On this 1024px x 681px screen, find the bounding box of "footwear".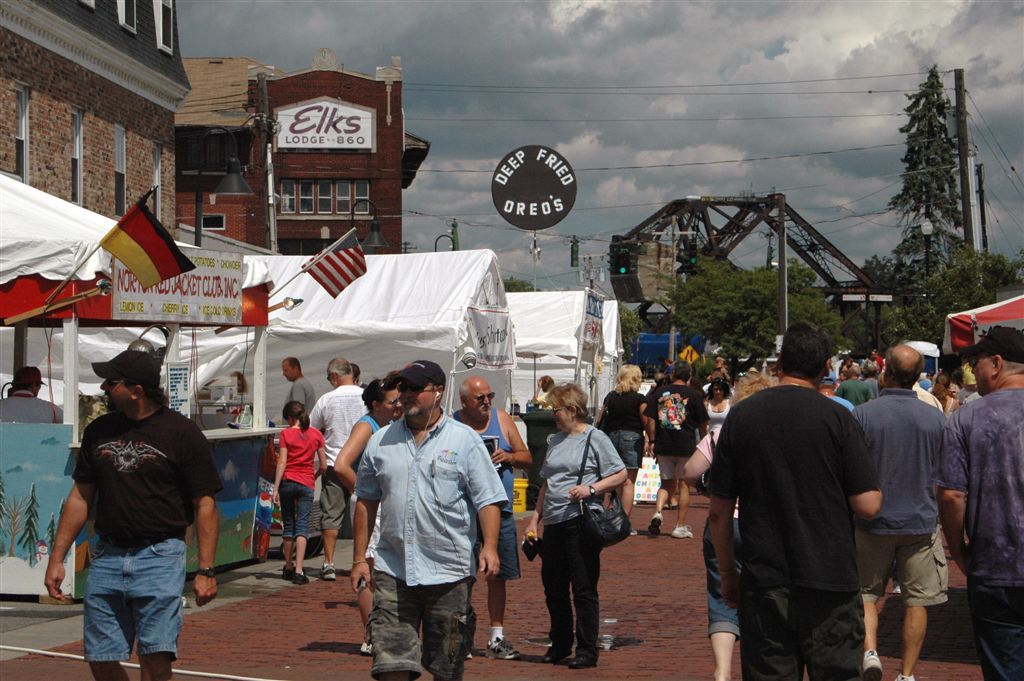
Bounding box: x1=896, y1=672, x2=919, y2=680.
